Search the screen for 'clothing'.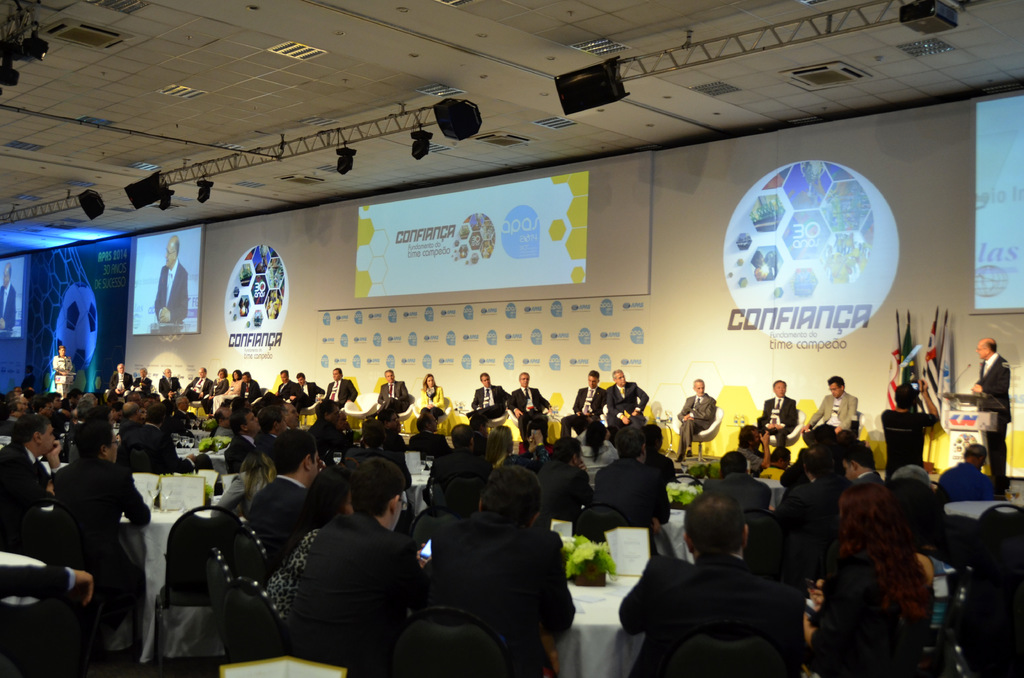
Found at (274, 378, 304, 406).
